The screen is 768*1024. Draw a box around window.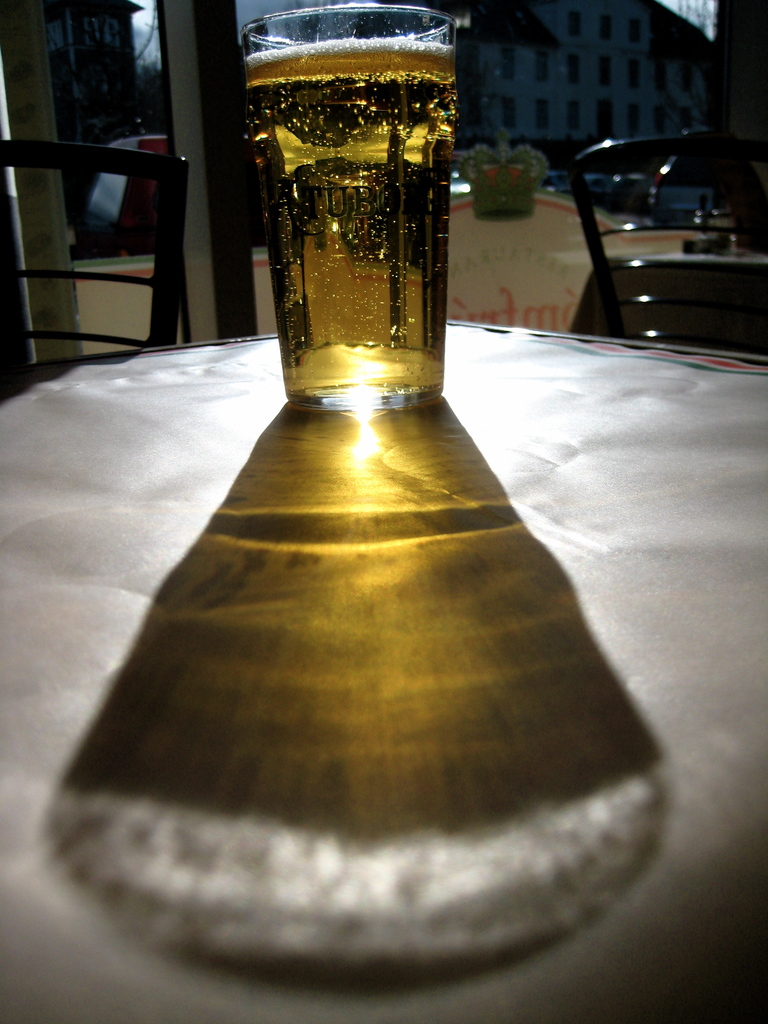
(left=536, top=99, right=550, bottom=127).
